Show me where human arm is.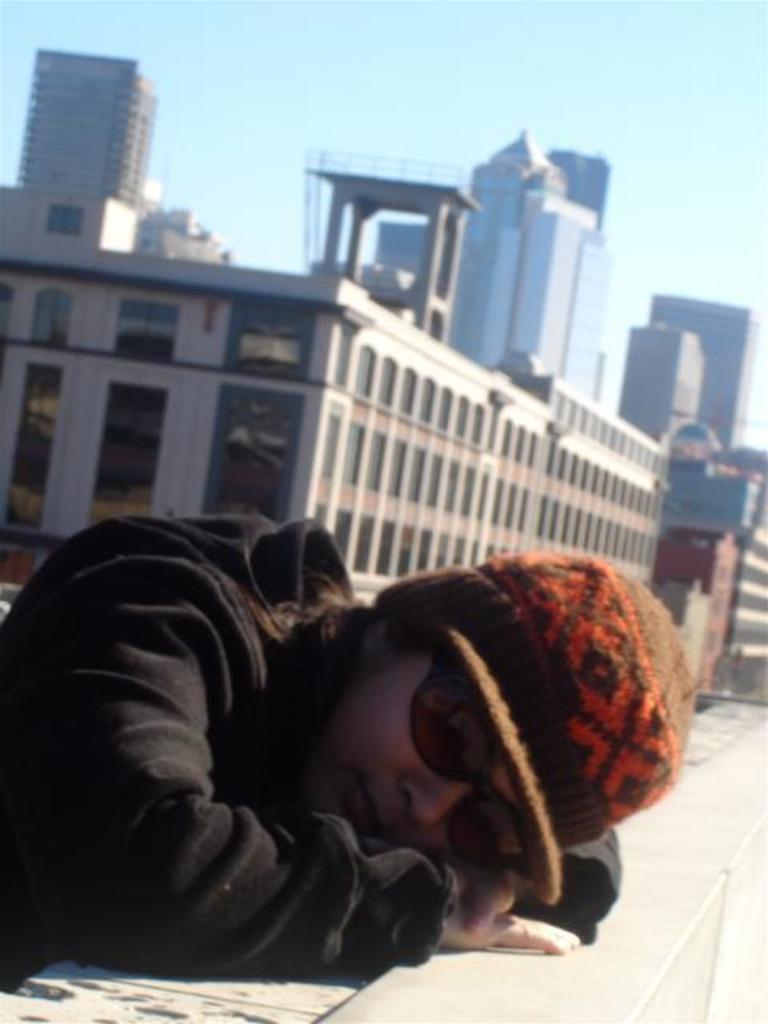
human arm is at box=[37, 570, 525, 1018].
